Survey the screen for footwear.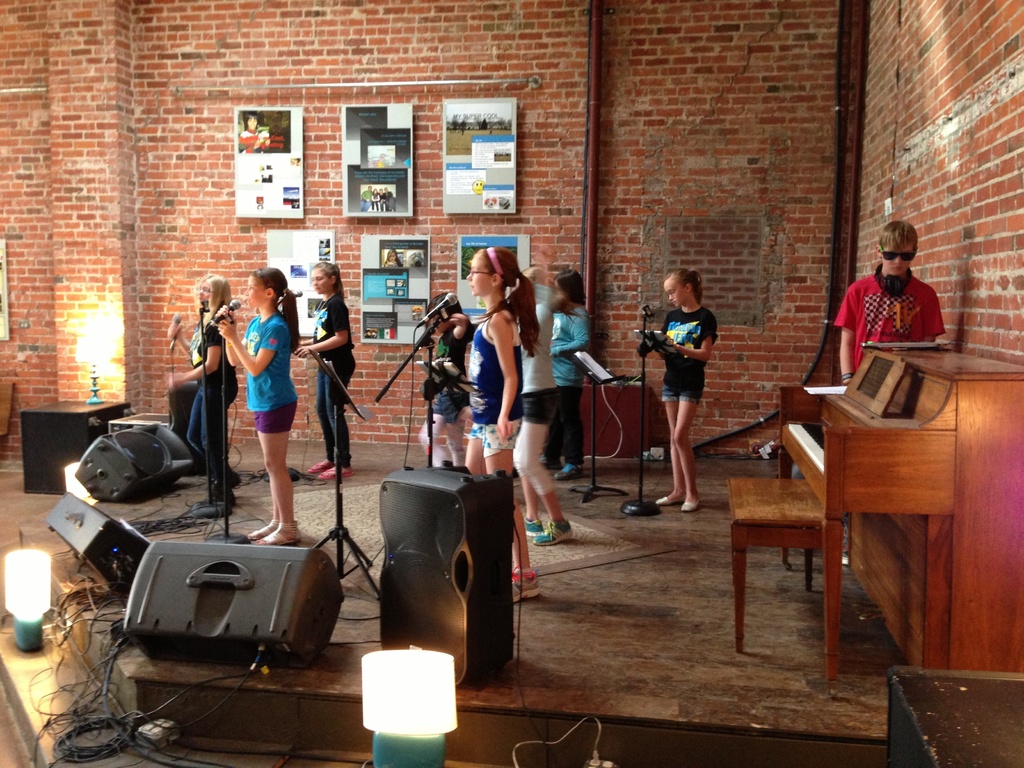
Survey found: <box>532,515,572,544</box>.
